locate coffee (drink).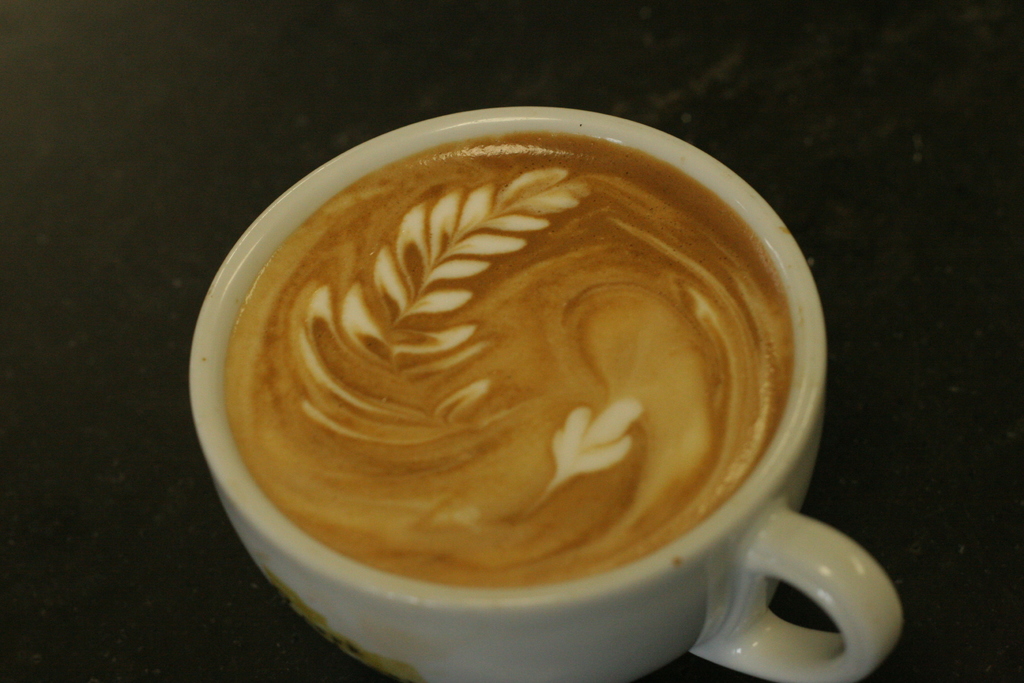
Bounding box: bbox=(220, 130, 795, 582).
